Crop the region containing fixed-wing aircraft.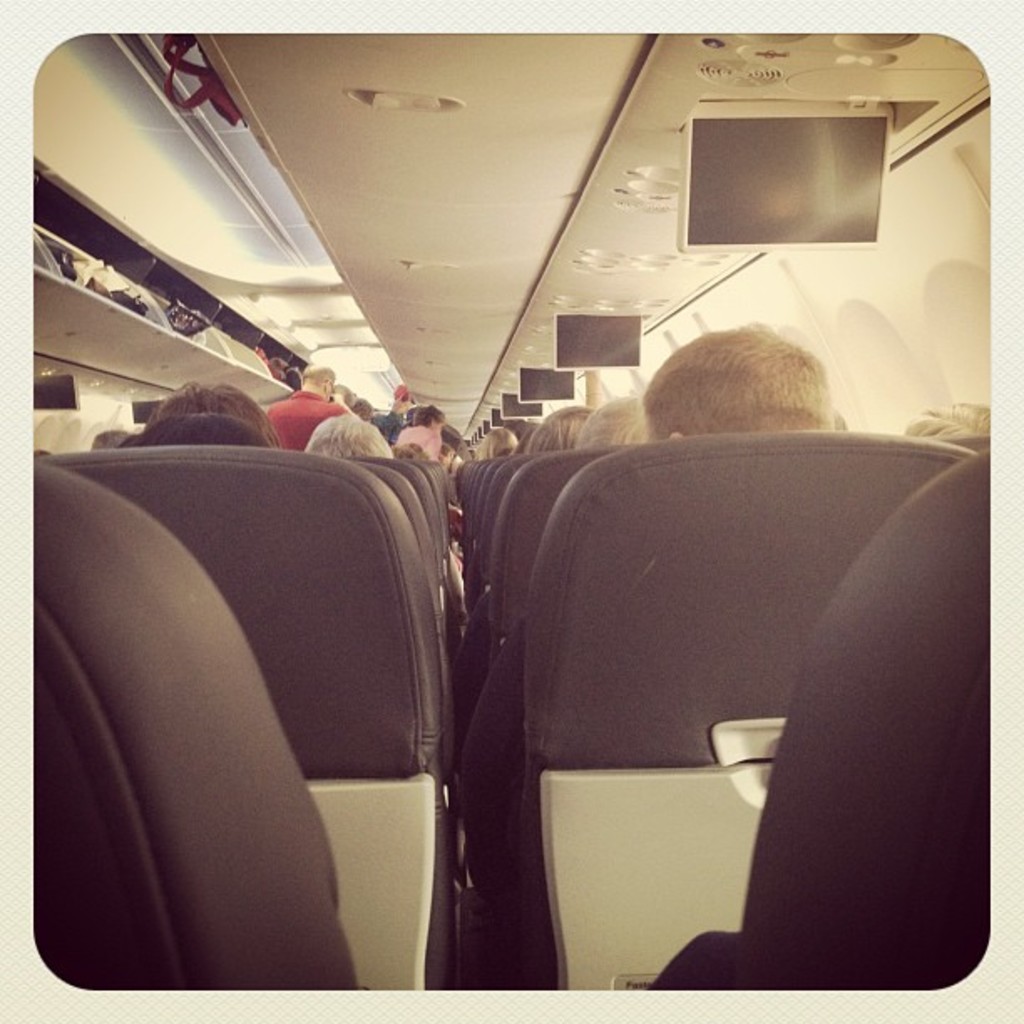
Crop region: [28, 30, 996, 989].
